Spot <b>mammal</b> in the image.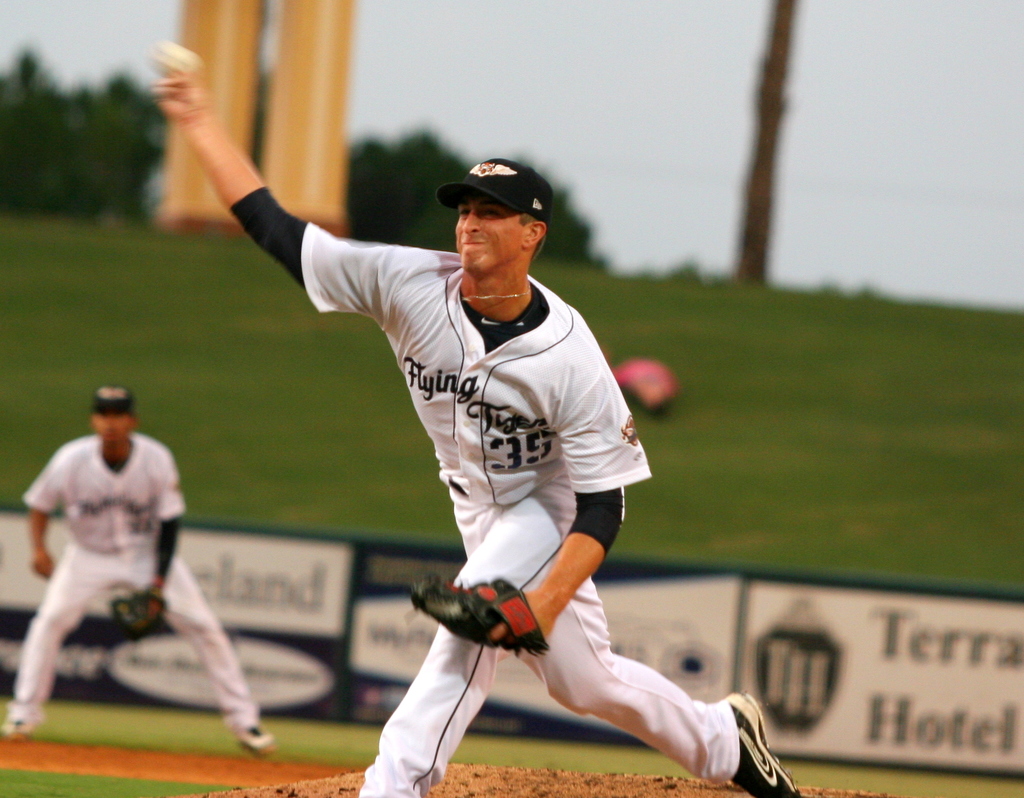
<b>mammal</b> found at detection(19, 378, 236, 756).
